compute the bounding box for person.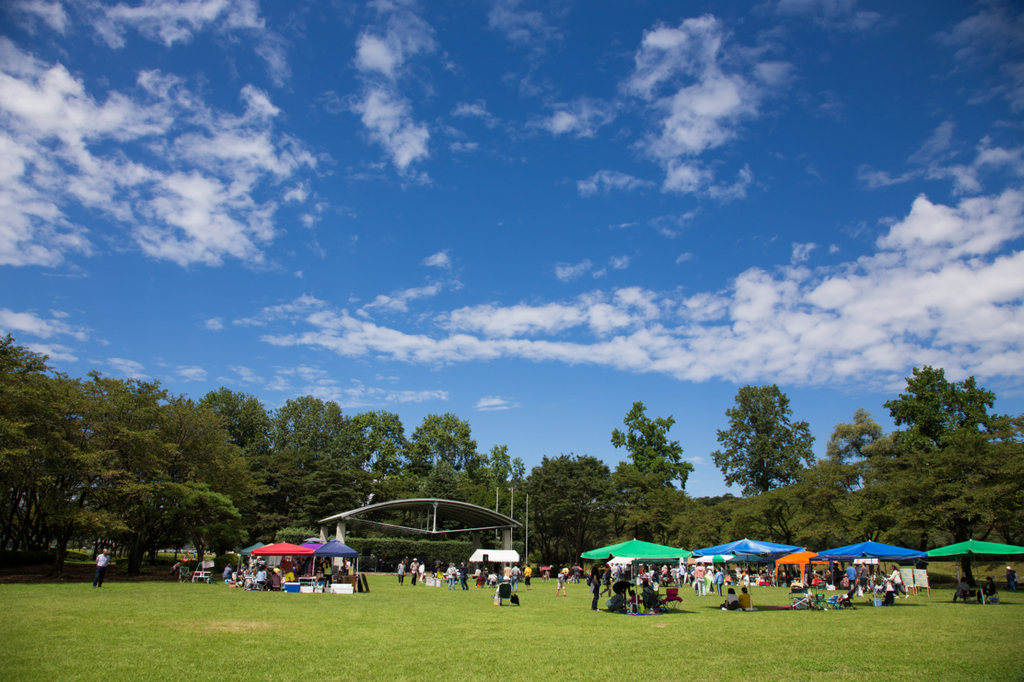
region(586, 576, 601, 604).
